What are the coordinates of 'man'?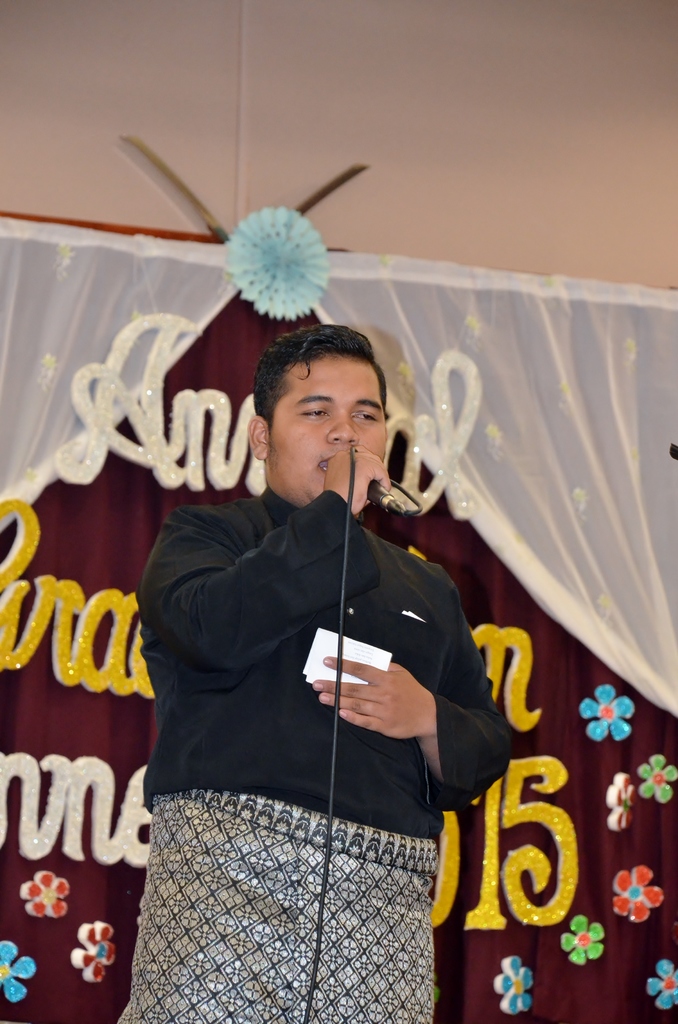
[left=134, top=274, right=501, bottom=998].
